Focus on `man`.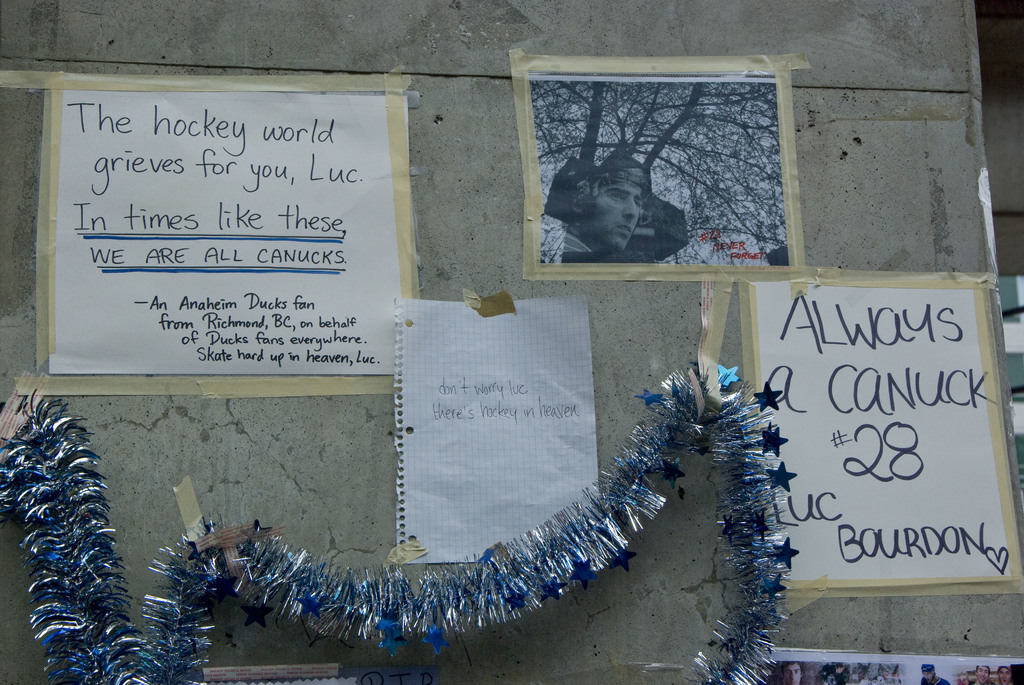
Focused at 777:663:810:684.
